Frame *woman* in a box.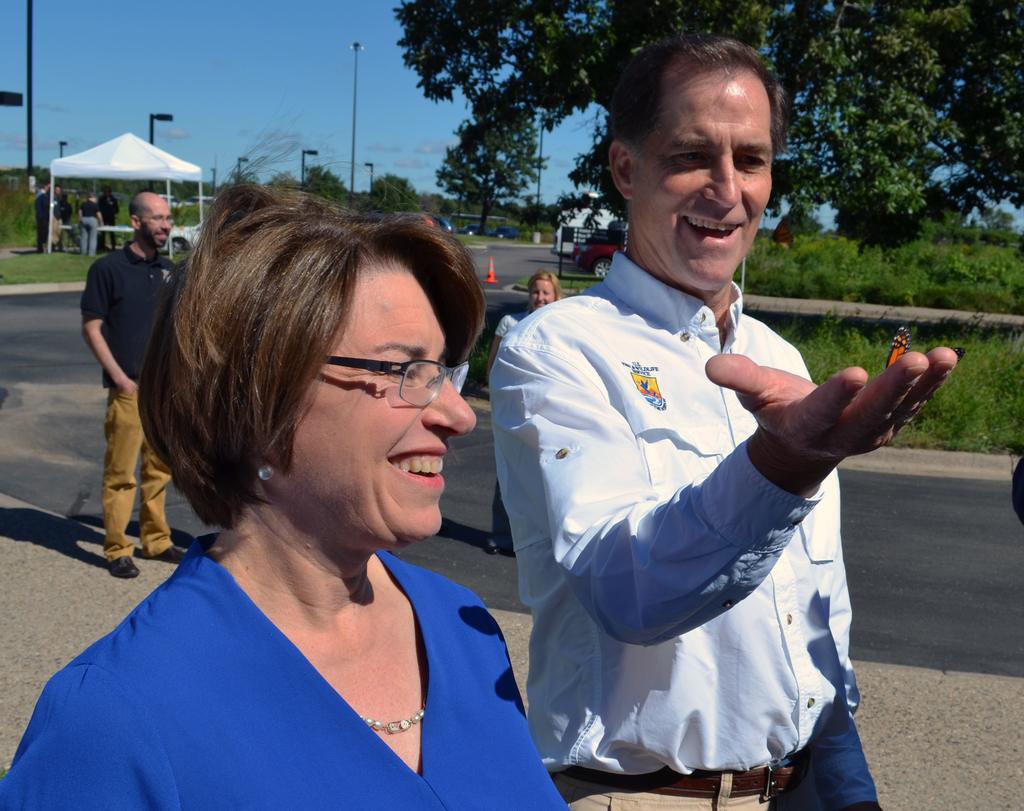
{"x1": 0, "y1": 176, "x2": 598, "y2": 810}.
